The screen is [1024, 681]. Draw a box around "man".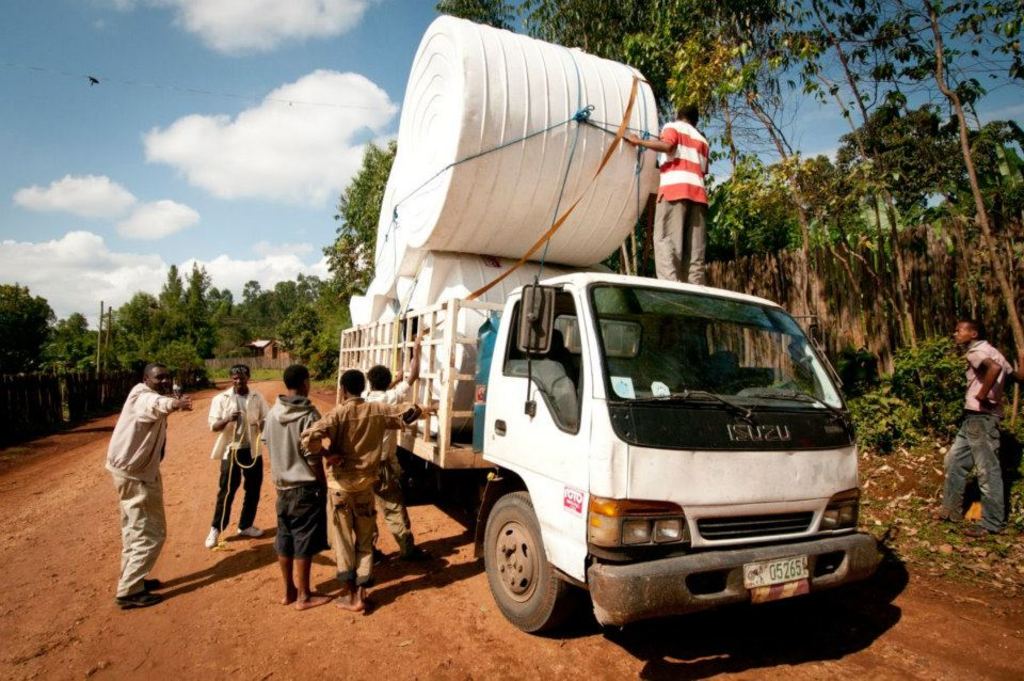
rect(299, 369, 438, 611).
